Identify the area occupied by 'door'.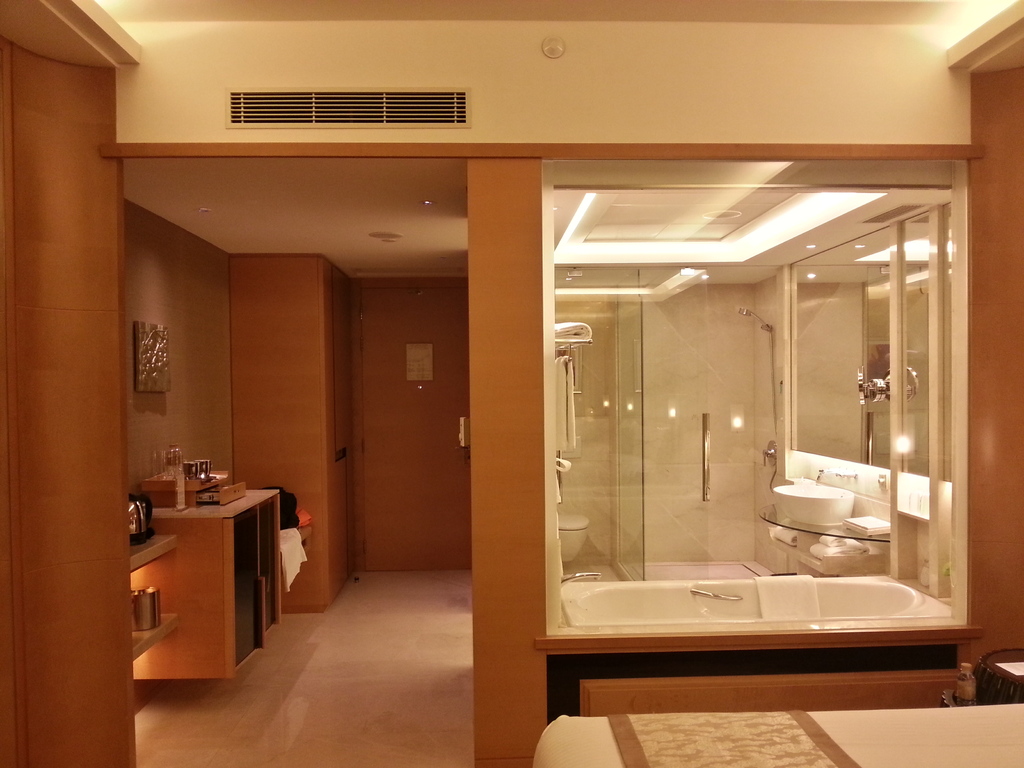
Area: crop(364, 287, 468, 572).
